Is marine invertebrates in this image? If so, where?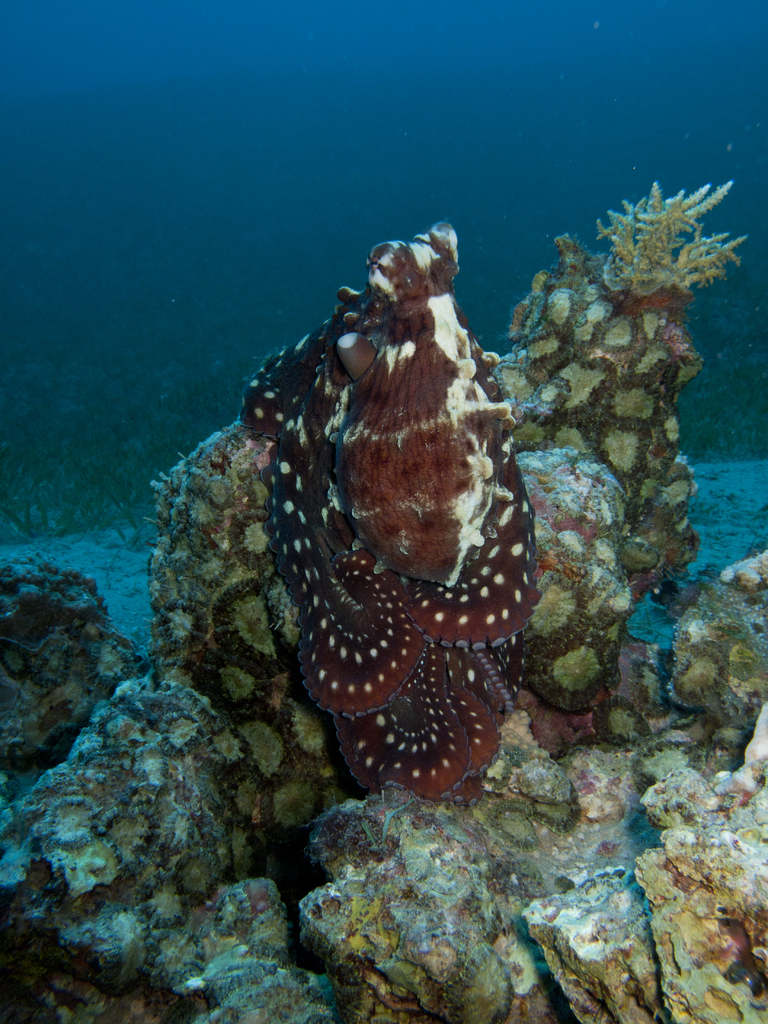
Yes, at l=519, t=614, r=636, b=737.
